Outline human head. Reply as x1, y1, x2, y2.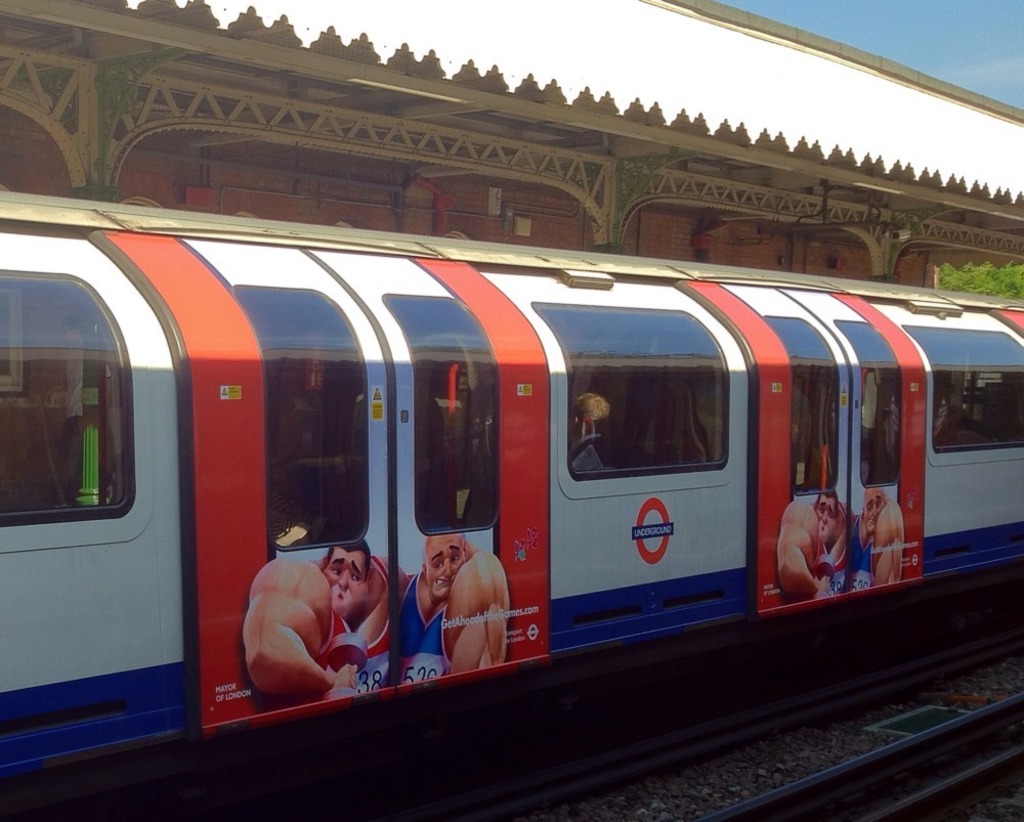
814, 493, 838, 547.
